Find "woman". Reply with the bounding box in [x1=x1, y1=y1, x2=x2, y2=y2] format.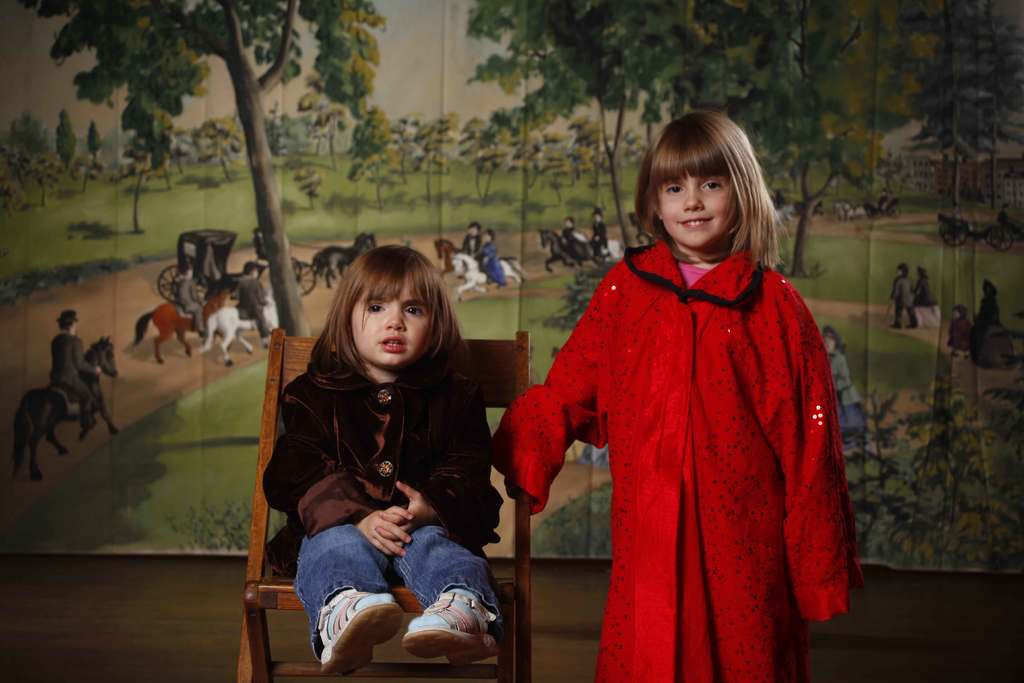
[x1=819, y1=320, x2=863, y2=457].
